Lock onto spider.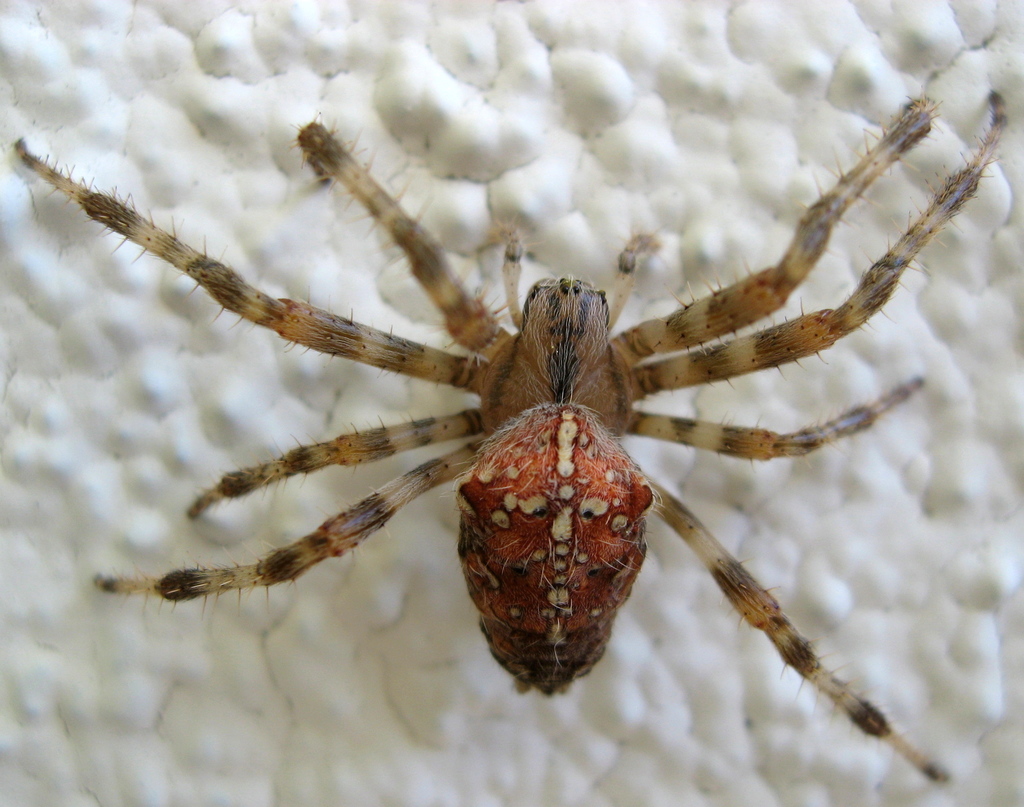
Locked: box=[15, 86, 1012, 785].
